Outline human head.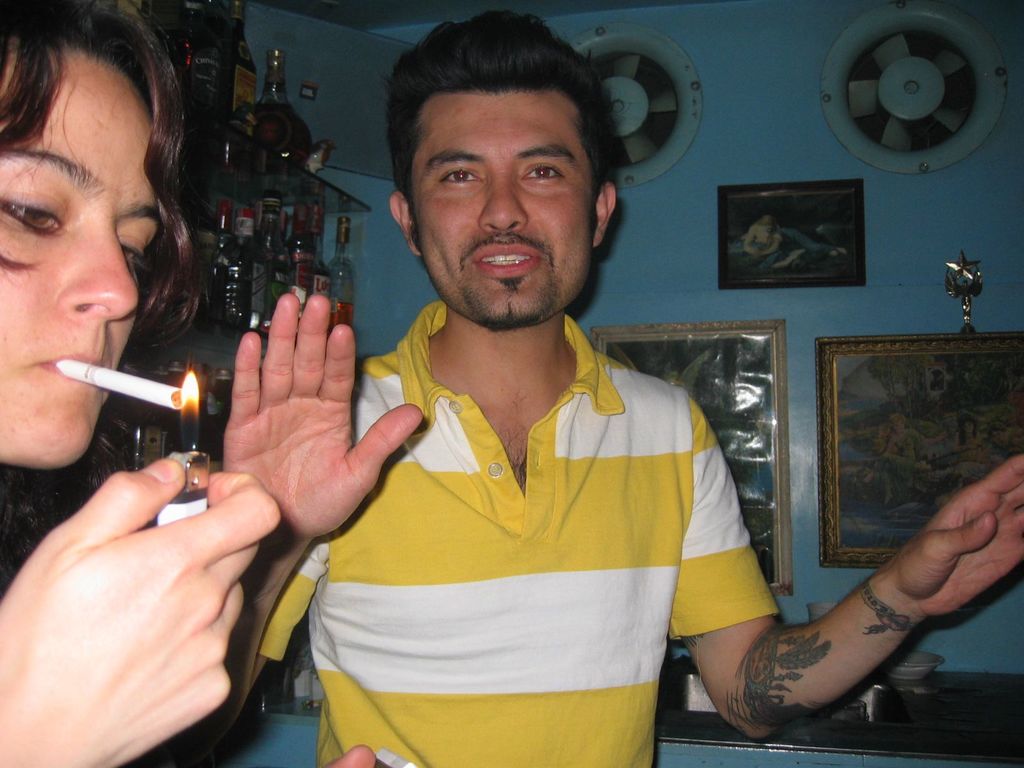
Outline: pyautogui.locateOnScreen(374, 4, 644, 324).
